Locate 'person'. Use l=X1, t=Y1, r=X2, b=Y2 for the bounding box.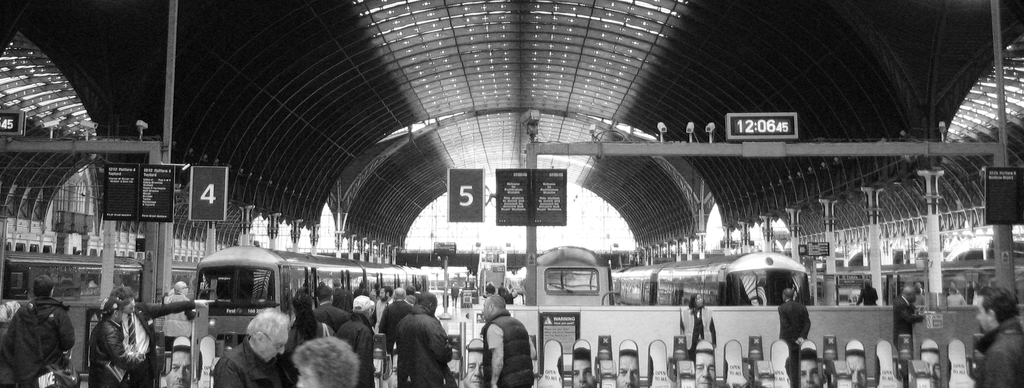
l=85, t=295, r=142, b=387.
